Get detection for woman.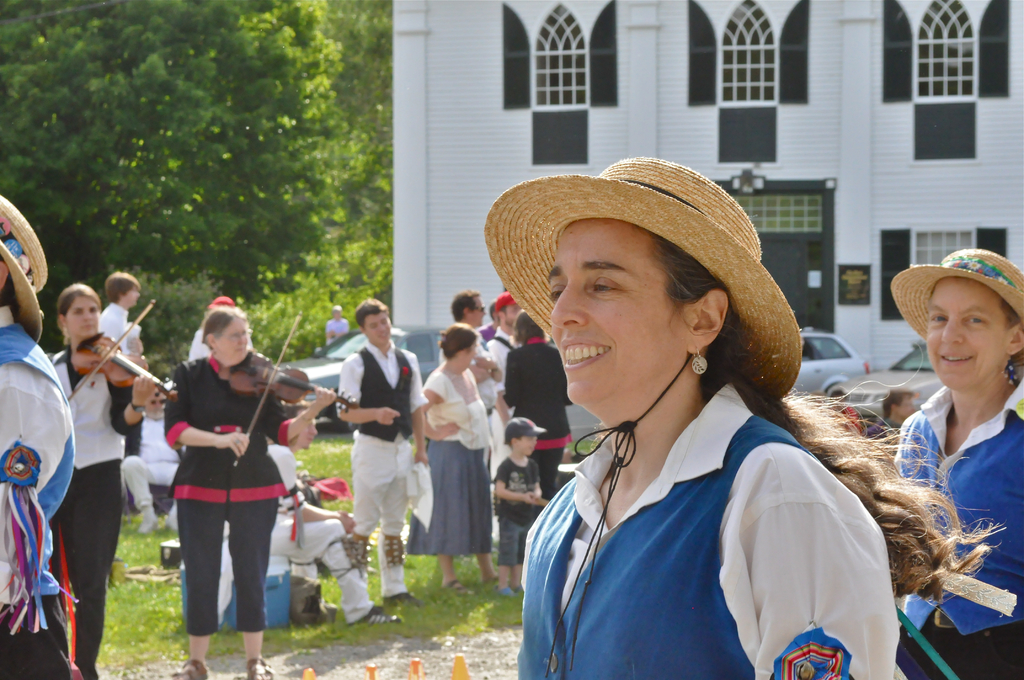
Detection: {"x1": 158, "y1": 304, "x2": 333, "y2": 679}.
